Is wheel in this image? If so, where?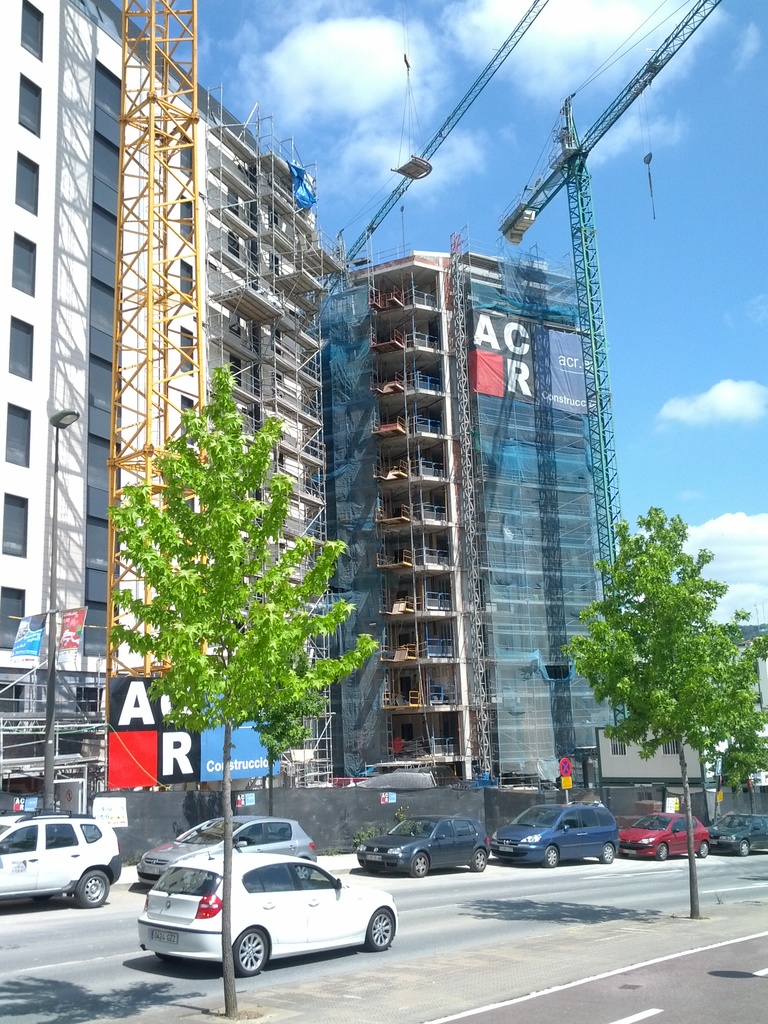
Yes, at (left=544, top=846, right=561, bottom=865).
